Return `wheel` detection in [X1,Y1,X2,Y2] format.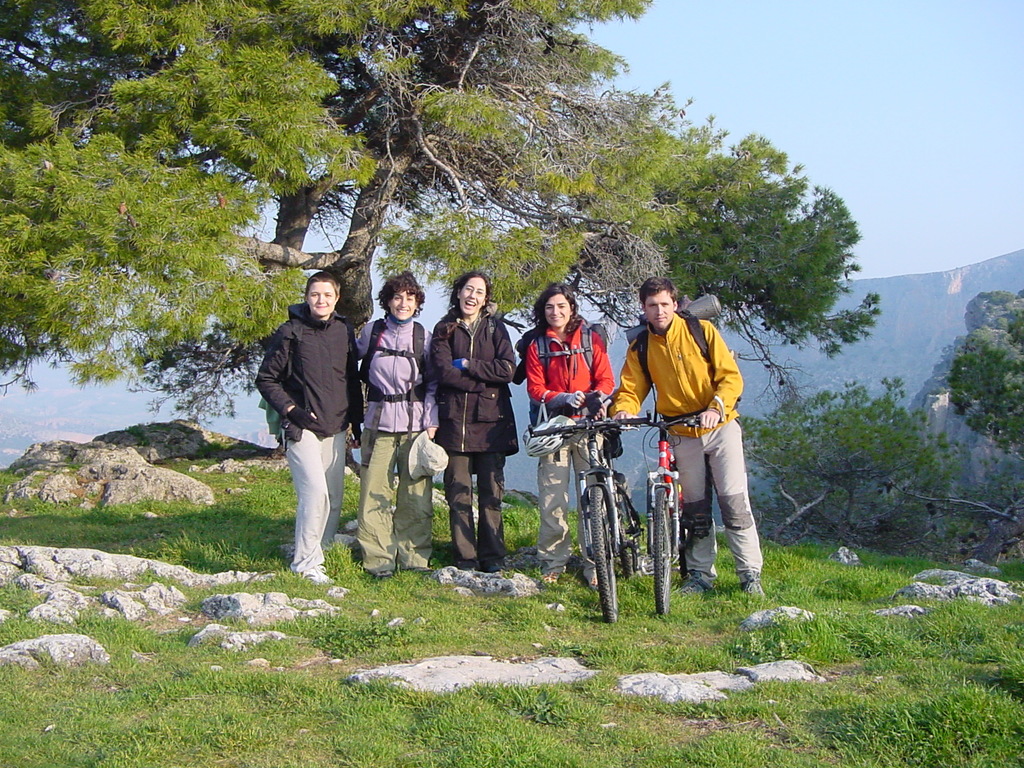
[588,479,614,636].
